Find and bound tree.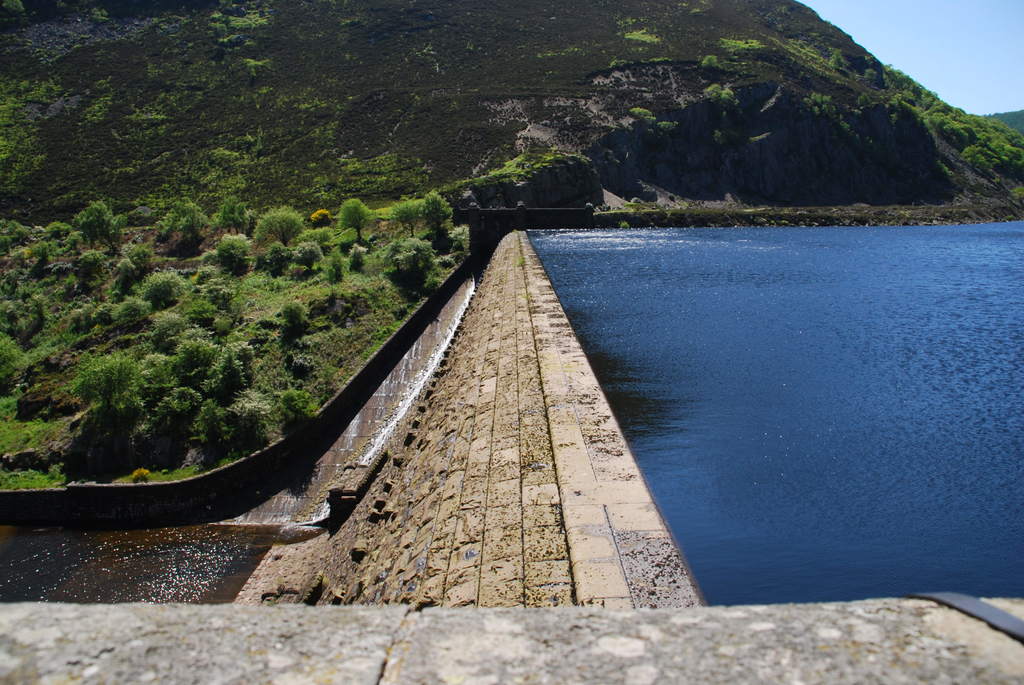
Bound: 623,102,660,125.
